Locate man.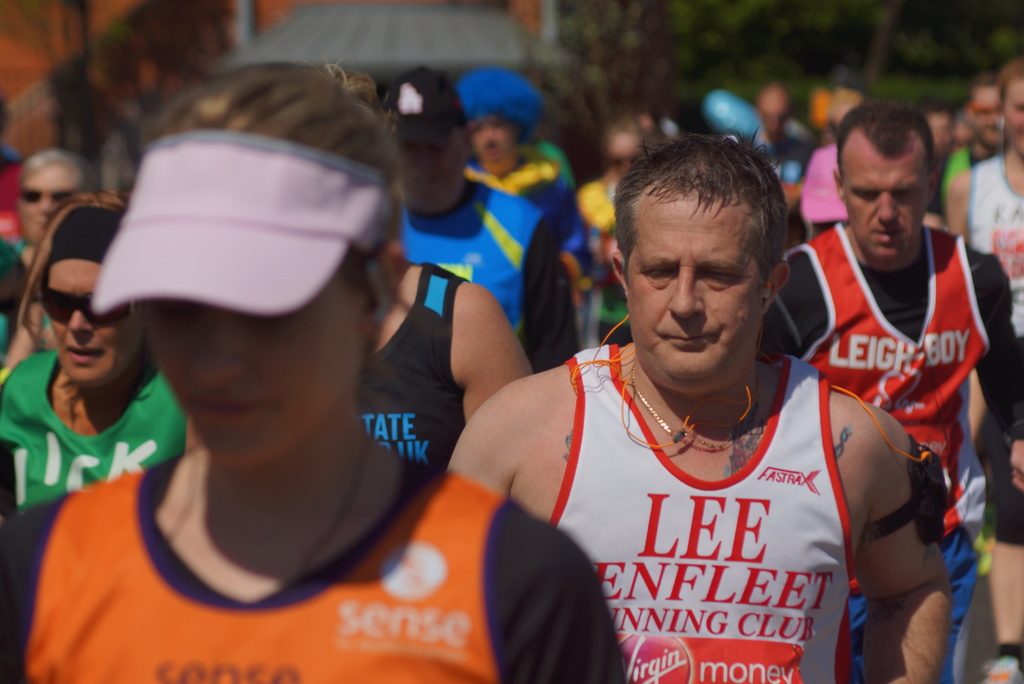
Bounding box: 946/56/1023/683.
